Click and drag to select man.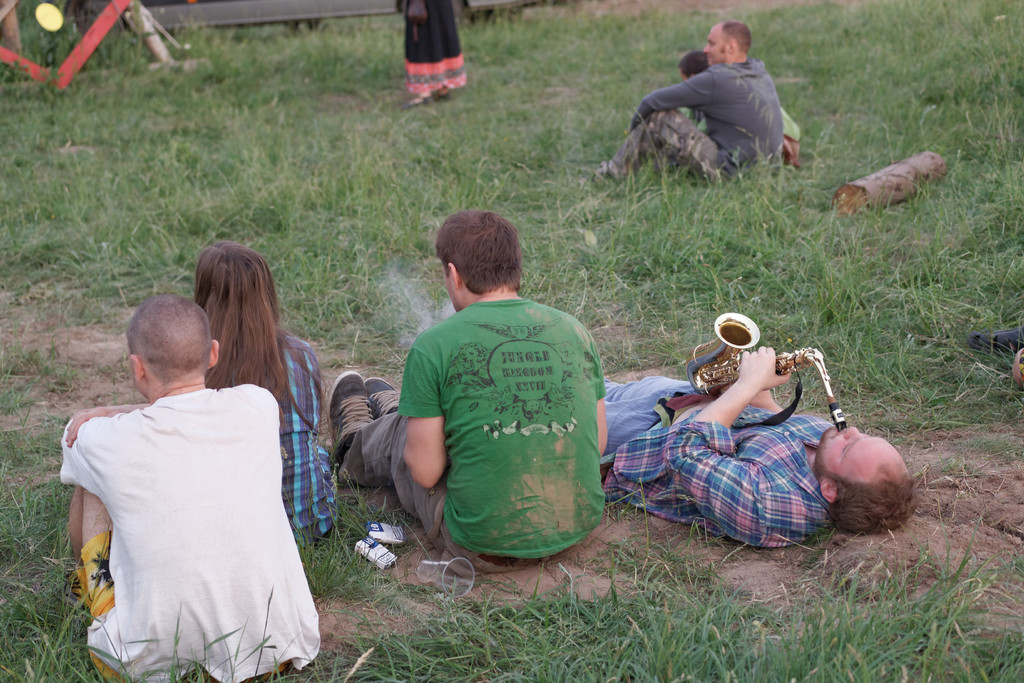
Selection: bbox(56, 293, 328, 682).
